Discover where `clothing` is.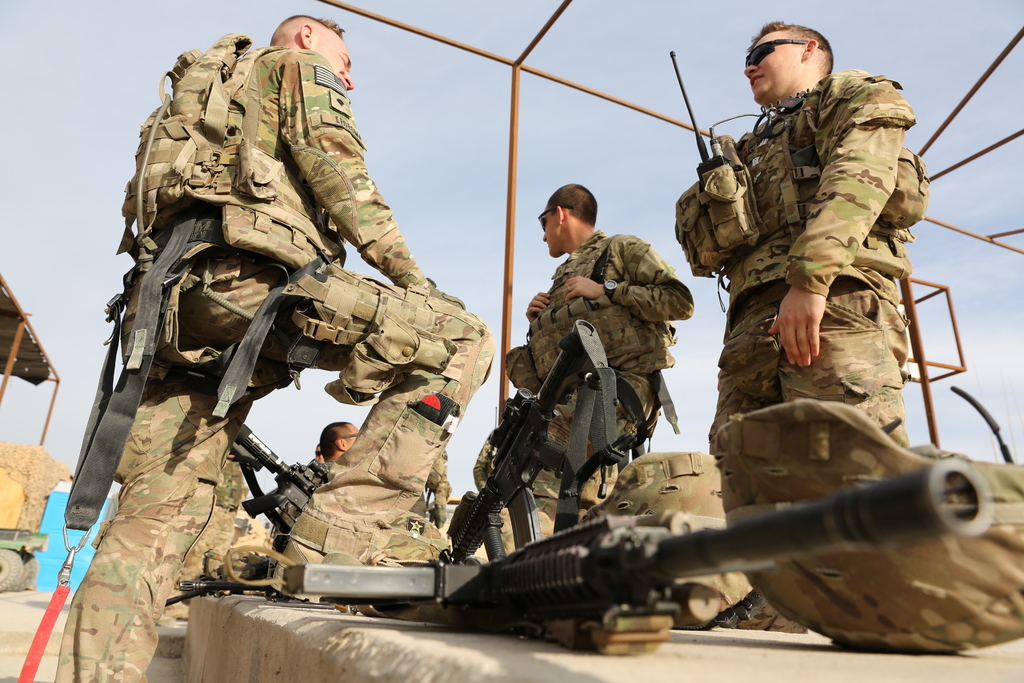
Discovered at bbox=(61, 26, 489, 682).
